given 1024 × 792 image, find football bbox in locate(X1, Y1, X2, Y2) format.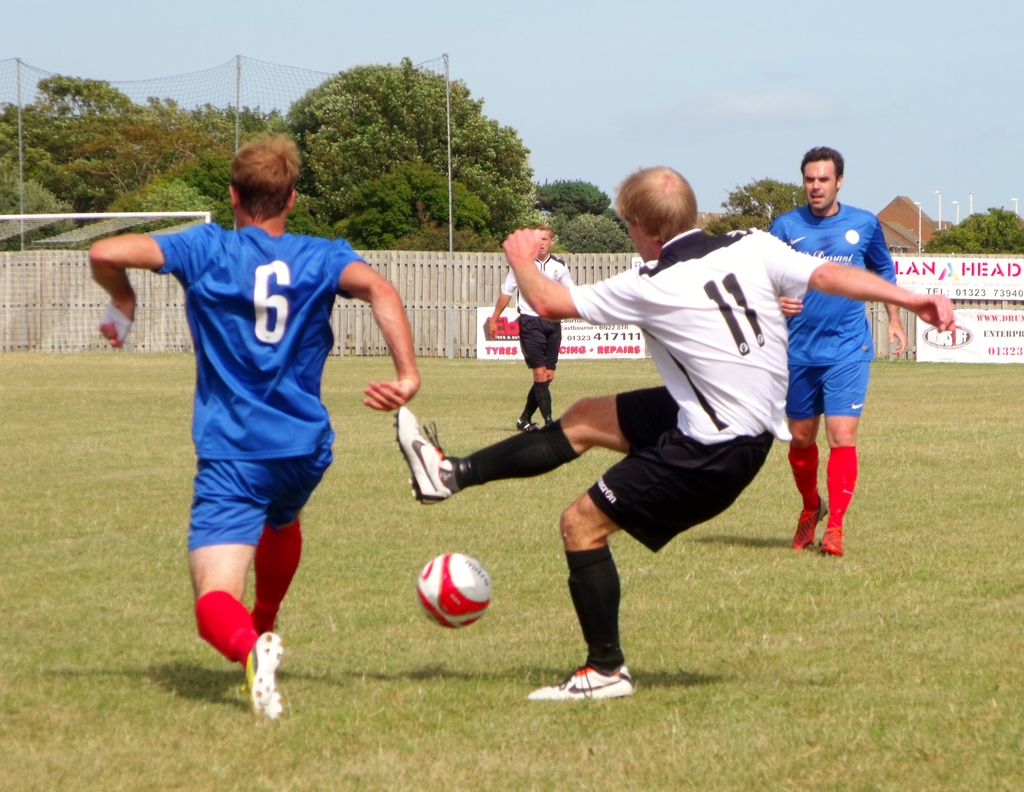
locate(413, 548, 493, 631).
